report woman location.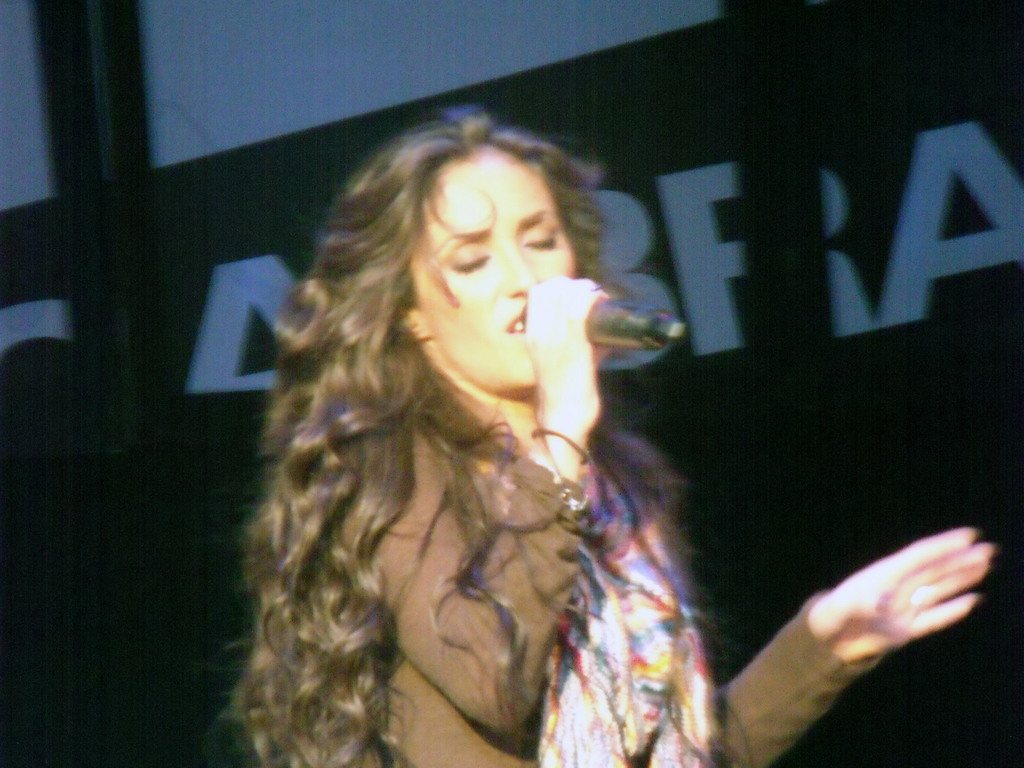
Report: region(228, 104, 998, 767).
